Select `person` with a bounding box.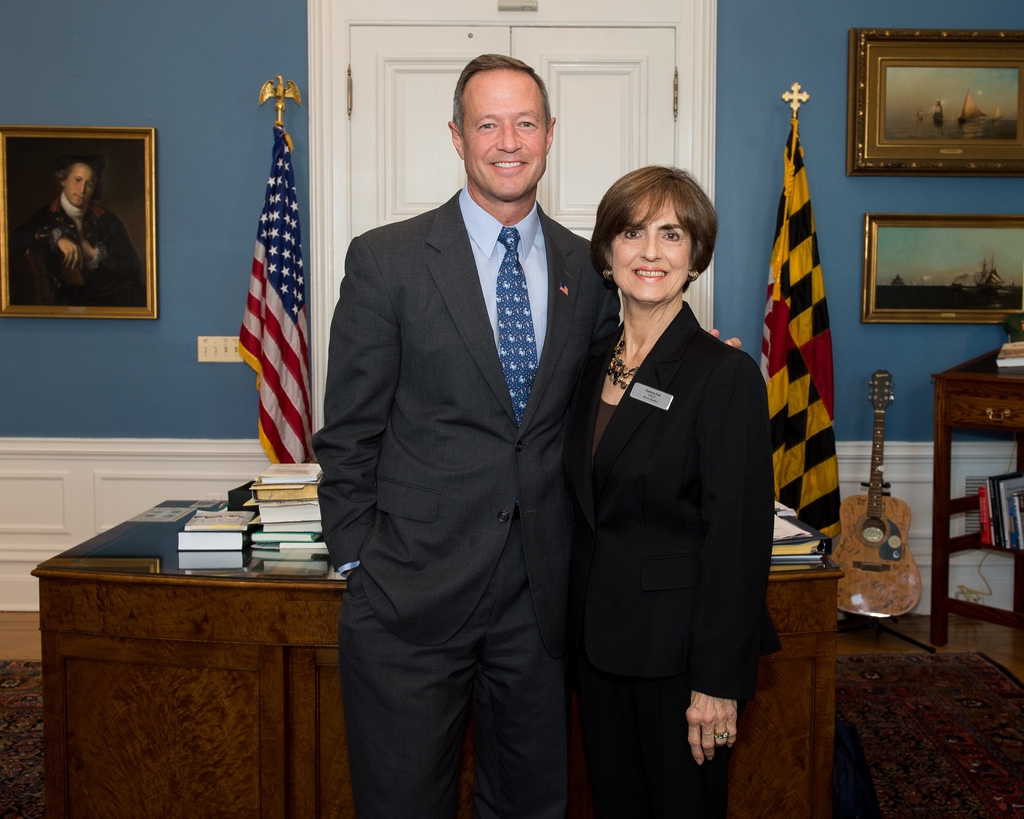
[561,134,780,799].
